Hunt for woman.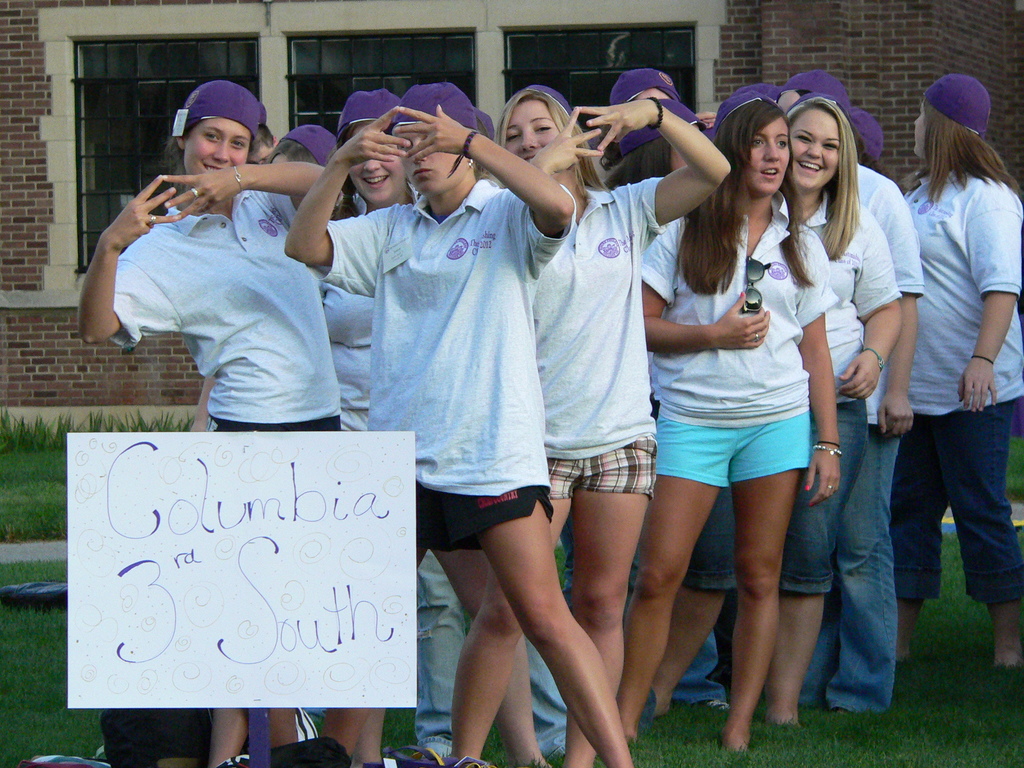
Hunted down at 904:79:1023:684.
